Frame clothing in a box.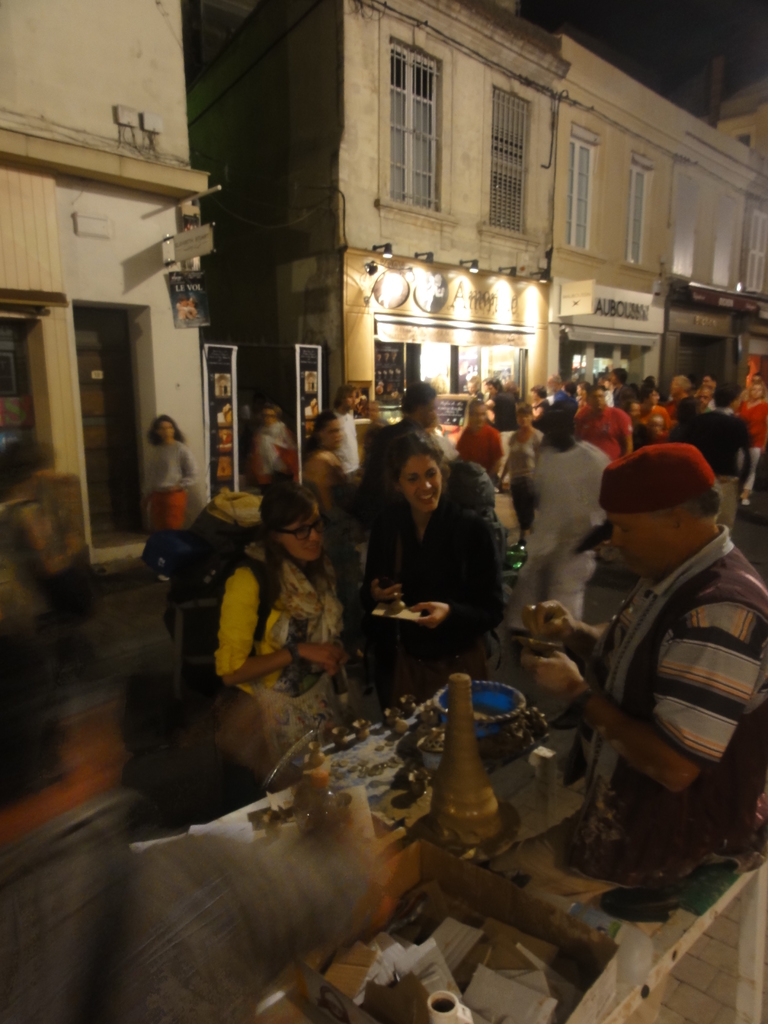
552 451 758 925.
